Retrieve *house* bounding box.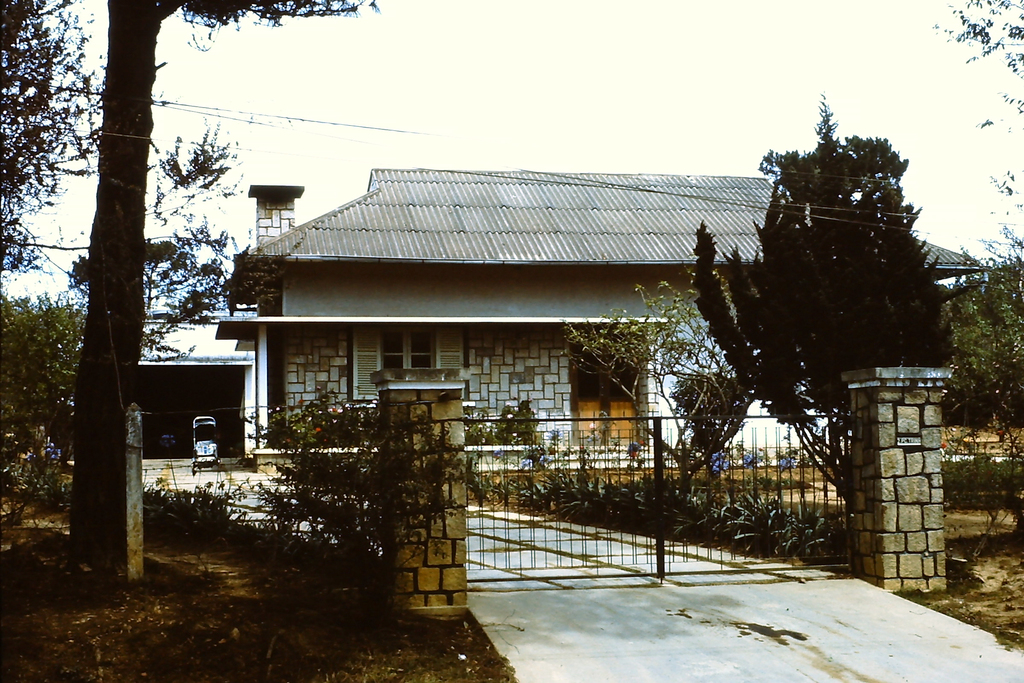
Bounding box: 212, 163, 991, 477.
